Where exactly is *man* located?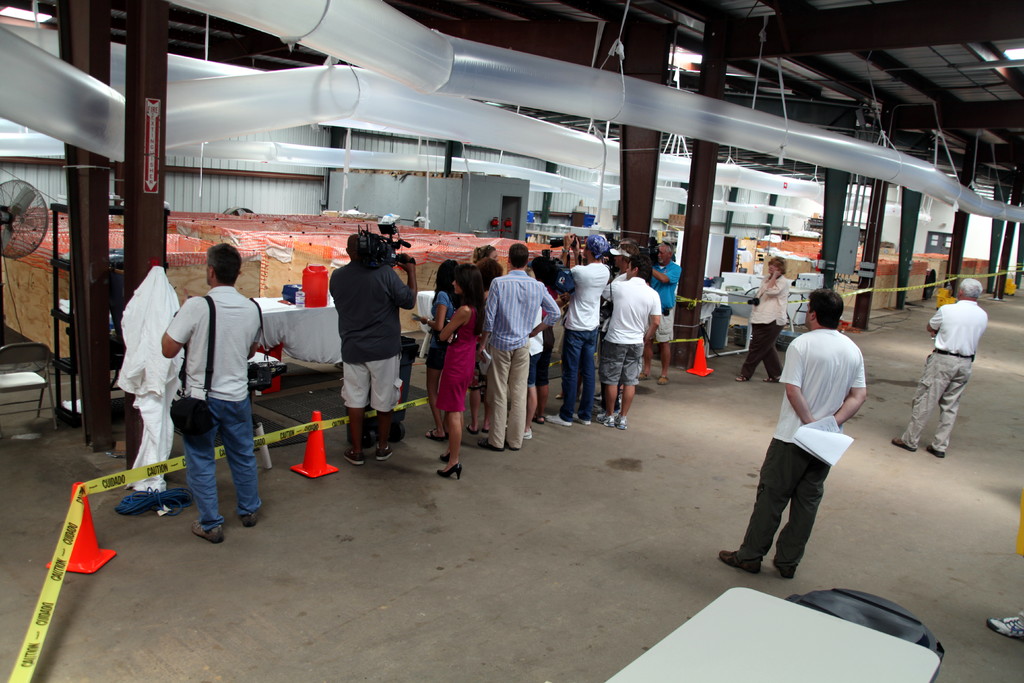
Its bounding box is region(599, 253, 658, 432).
